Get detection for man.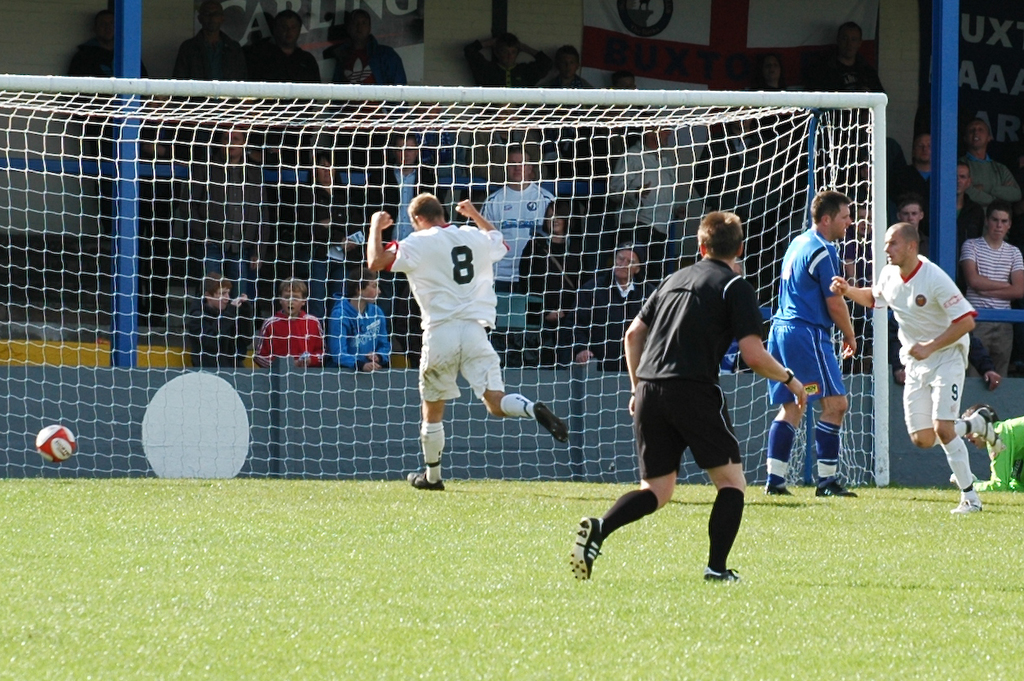
Detection: 810:24:882:95.
